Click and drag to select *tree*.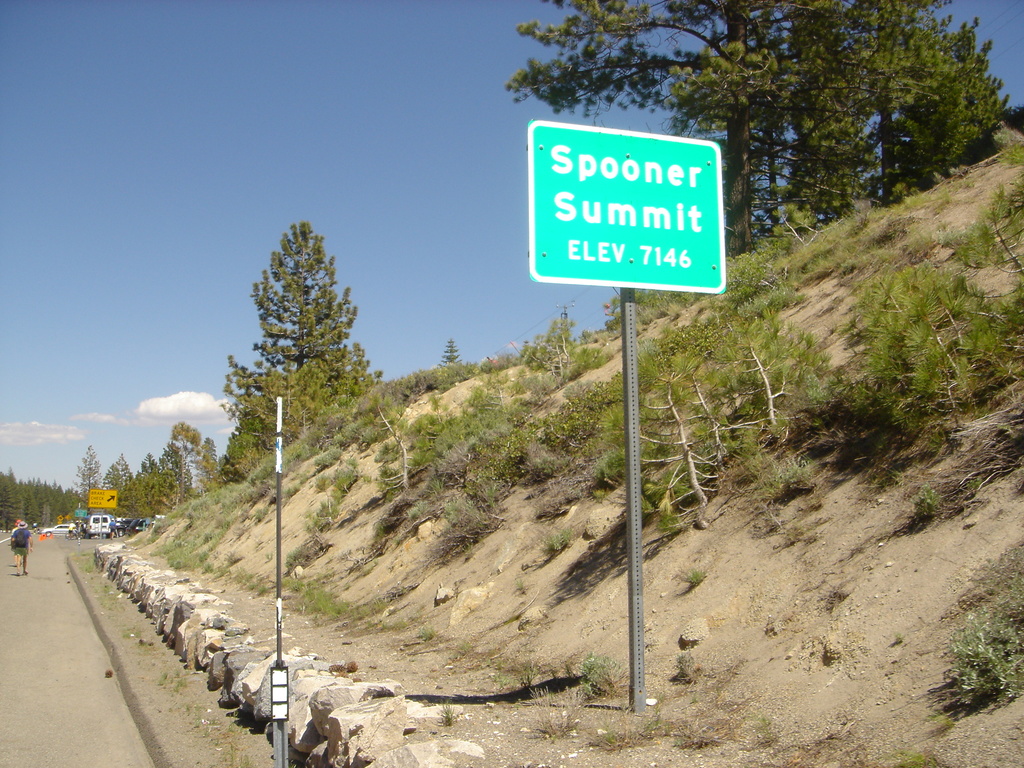
Selection: x1=218 y1=357 x2=267 y2=479.
